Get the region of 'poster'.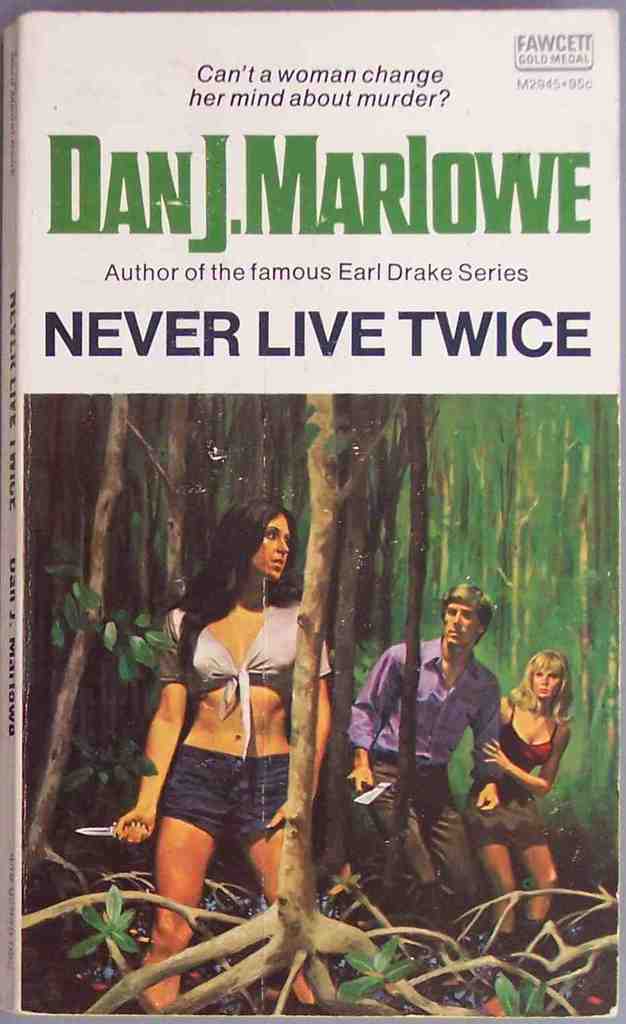
rect(0, 0, 625, 1023).
